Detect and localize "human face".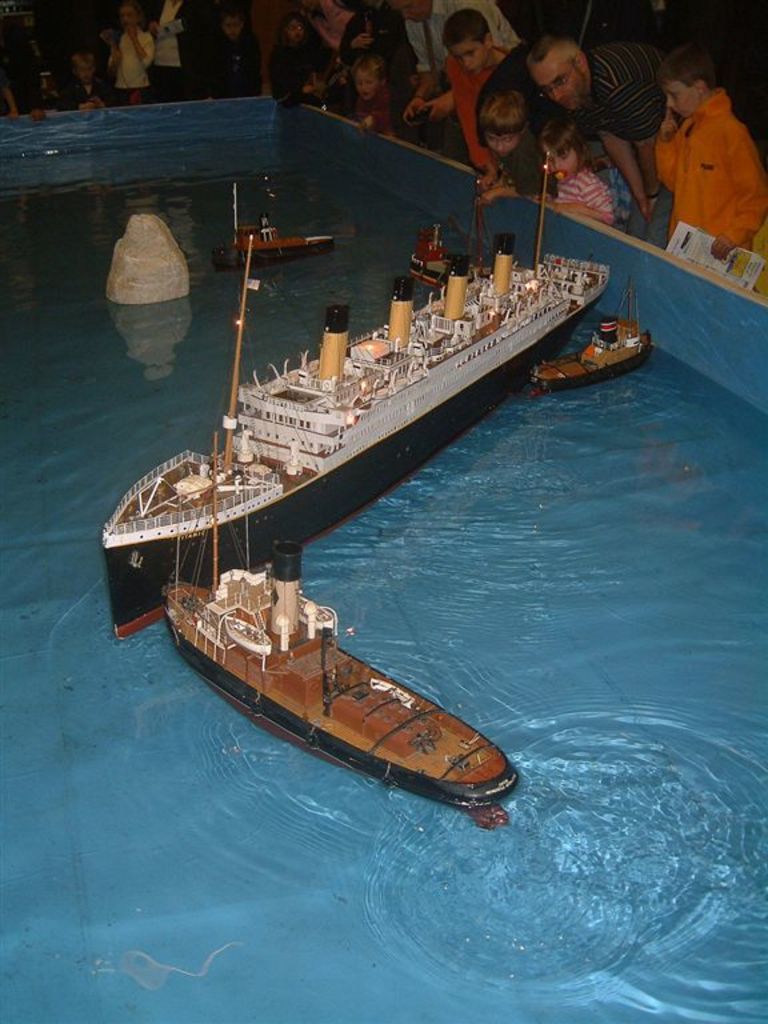
Localized at box=[484, 125, 517, 156].
